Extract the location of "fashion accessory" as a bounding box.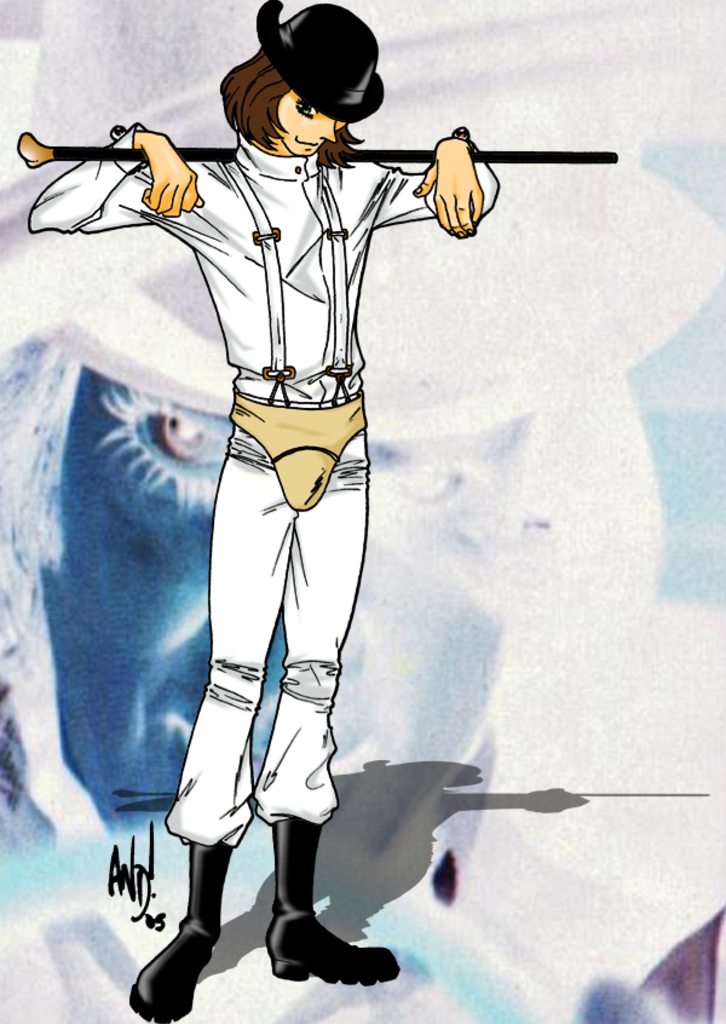
<bbox>252, 0, 385, 126</bbox>.
